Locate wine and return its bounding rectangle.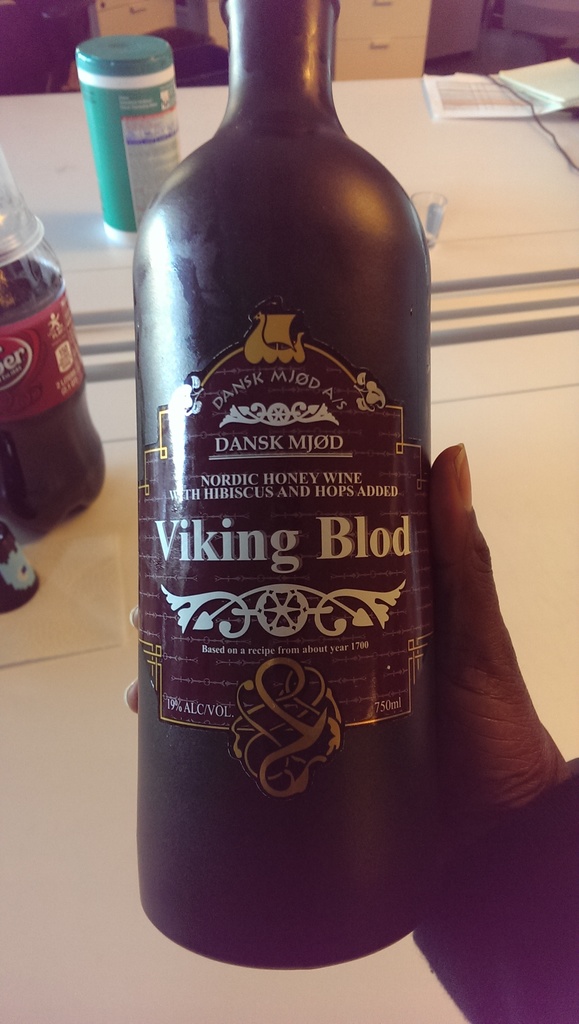
l=133, t=0, r=477, b=1023.
